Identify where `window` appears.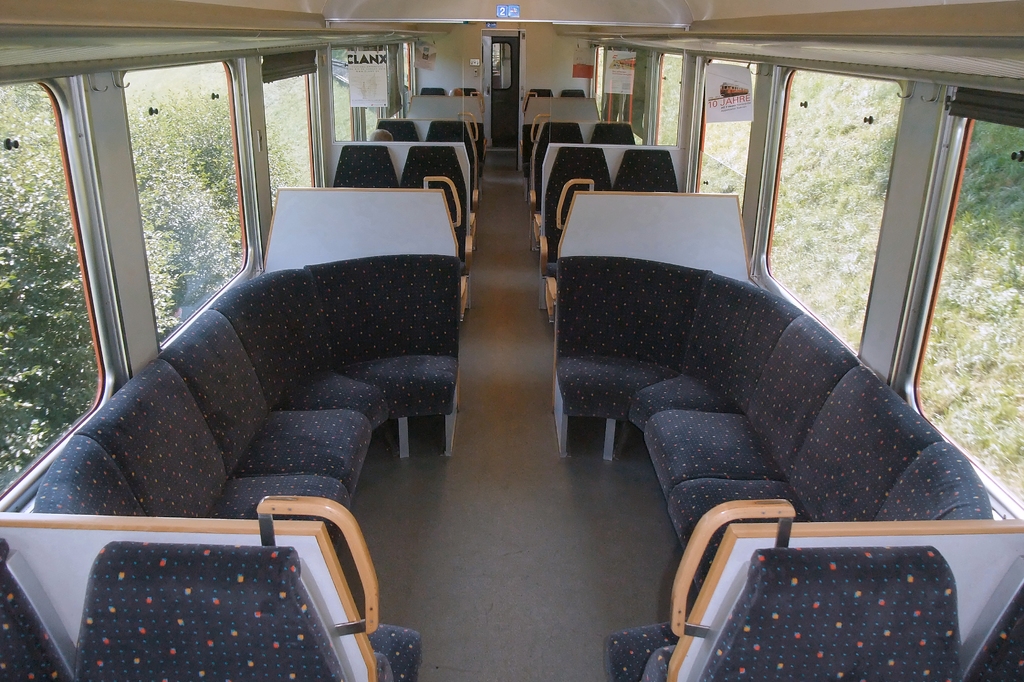
Appears at region(257, 47, 320, 220).
